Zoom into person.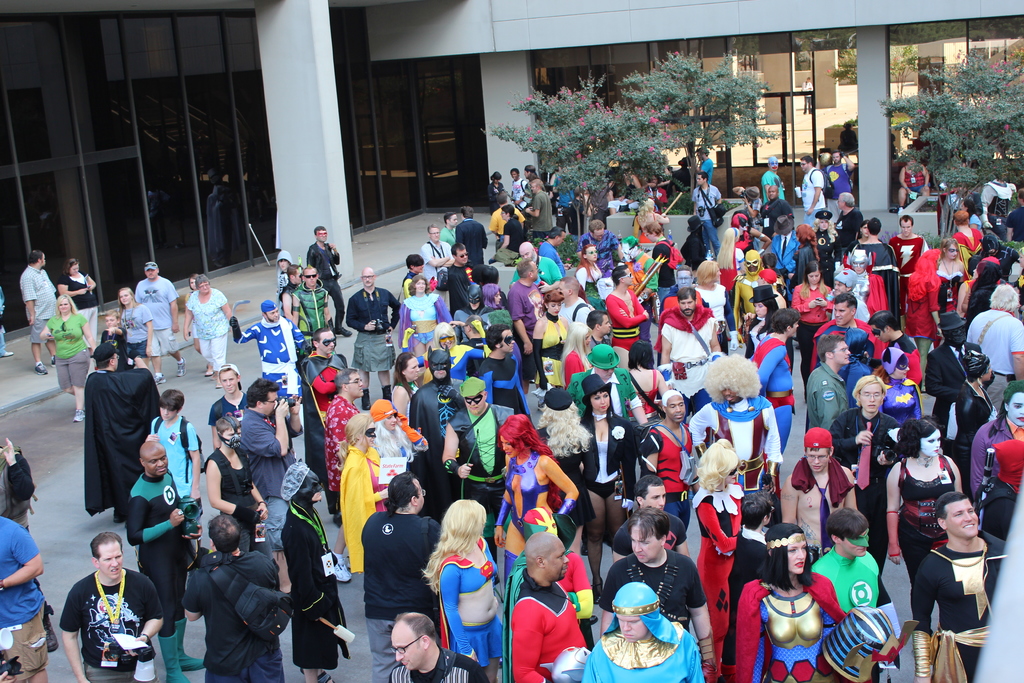
Zoom target: <bbox>492, 418, 586, 565</bbox>.
